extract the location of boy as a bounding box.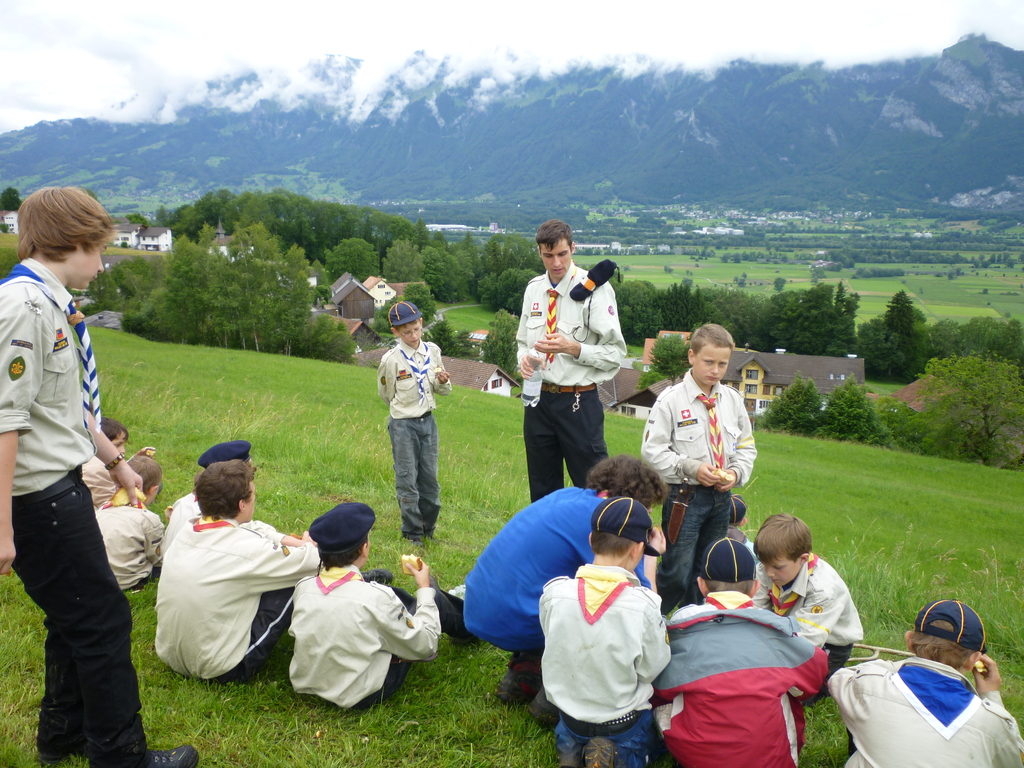
636/321/759/612.
